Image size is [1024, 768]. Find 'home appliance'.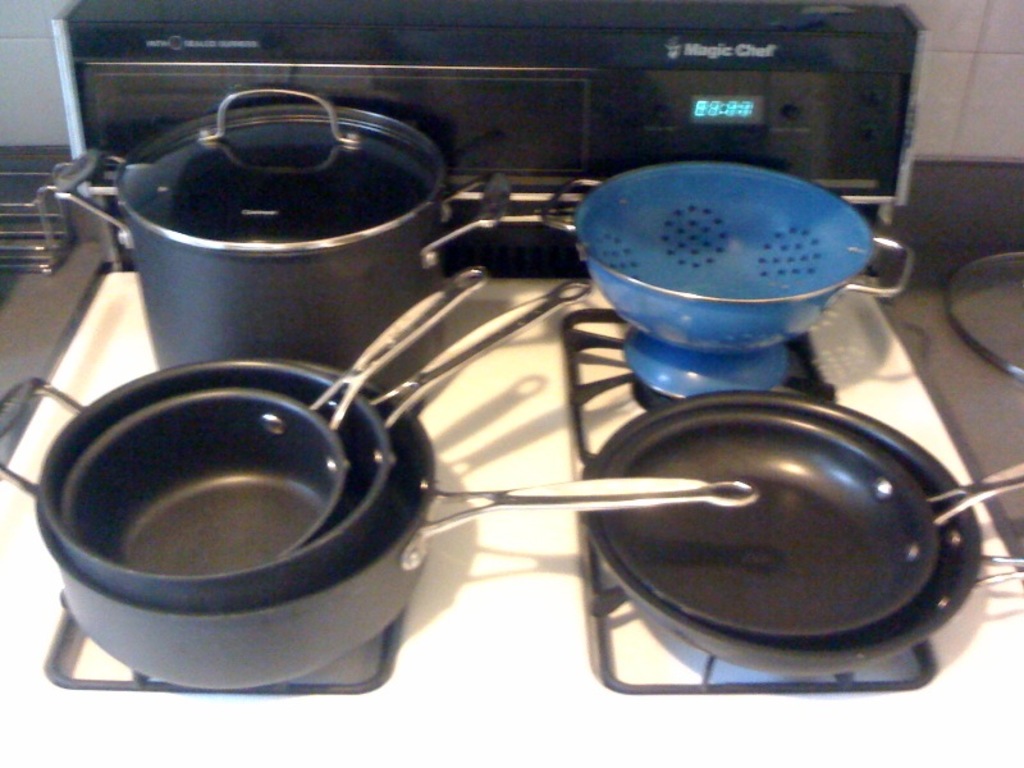
[x1=0, y1=275, x2=1023, y2=767].
